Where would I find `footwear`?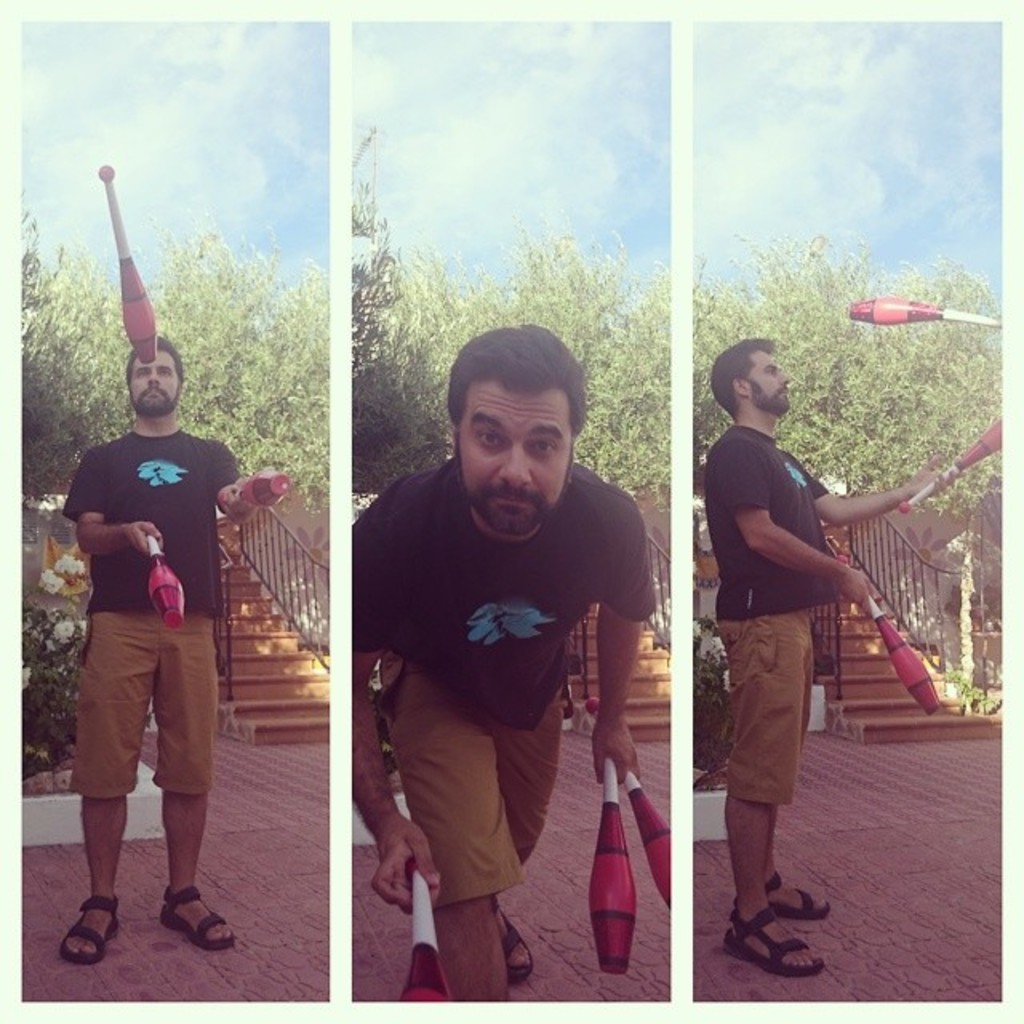
At (left=66, top=894, right=126, bottom=968).
